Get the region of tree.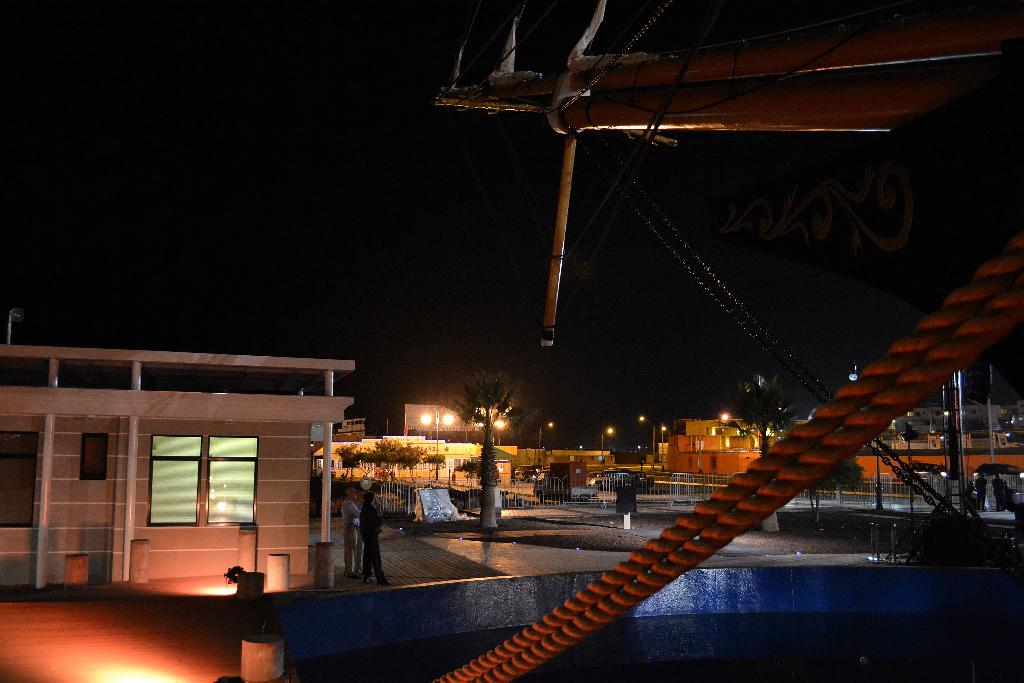
804,460,872,525.
